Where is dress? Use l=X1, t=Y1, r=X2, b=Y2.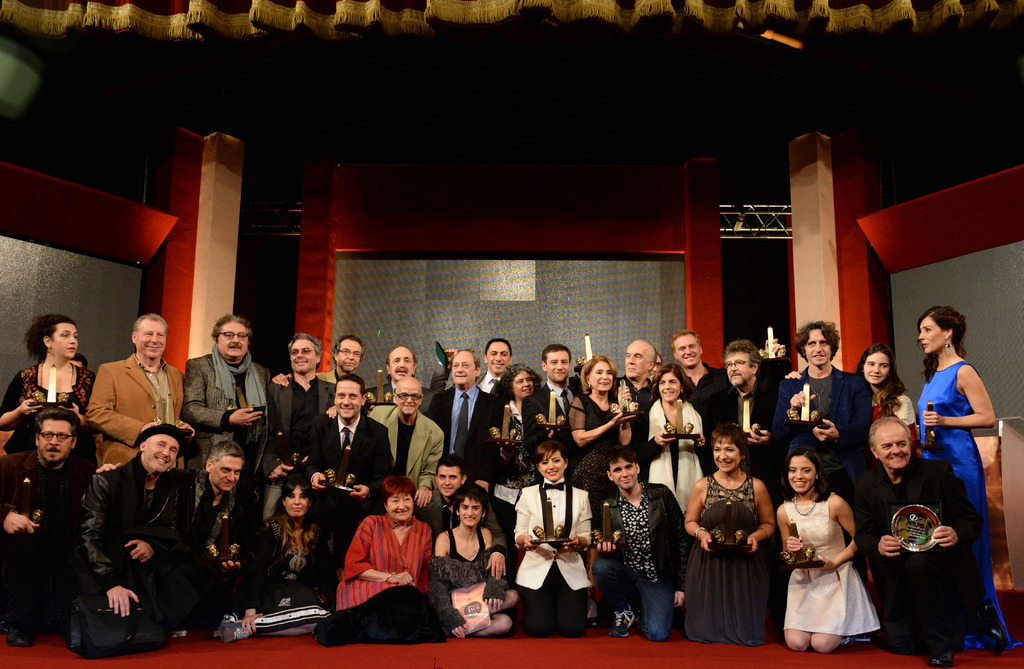
l=246, t=511, r=327, b=631.
